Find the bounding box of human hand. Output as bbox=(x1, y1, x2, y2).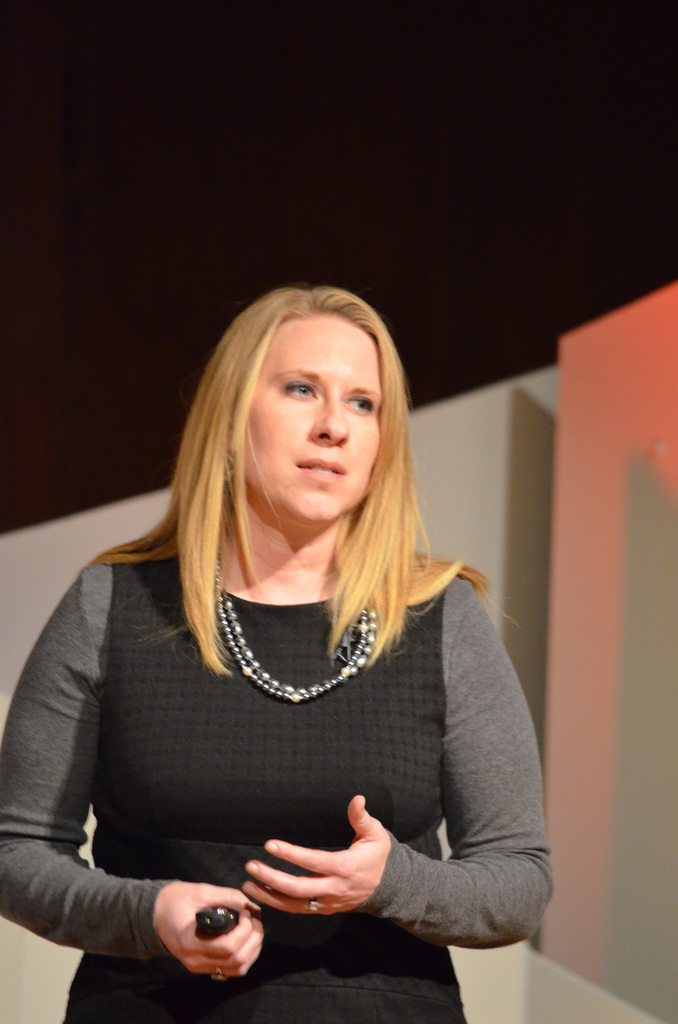
bbox=(153, 879, 266, 988).
